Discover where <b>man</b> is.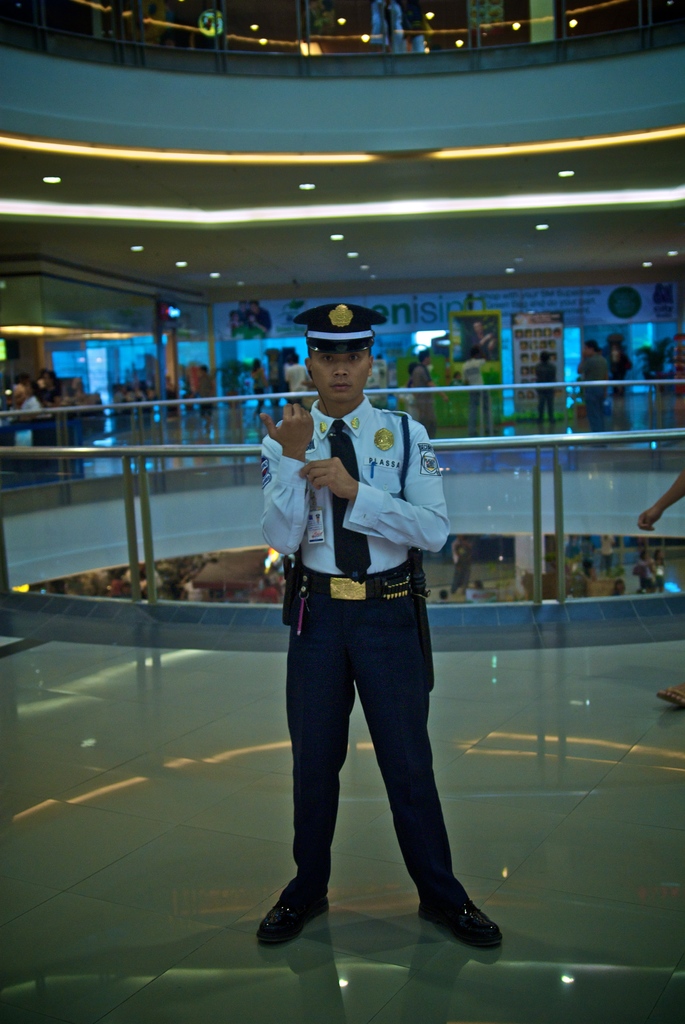
Discovered at l=285, t=352, r=311, b=399.
